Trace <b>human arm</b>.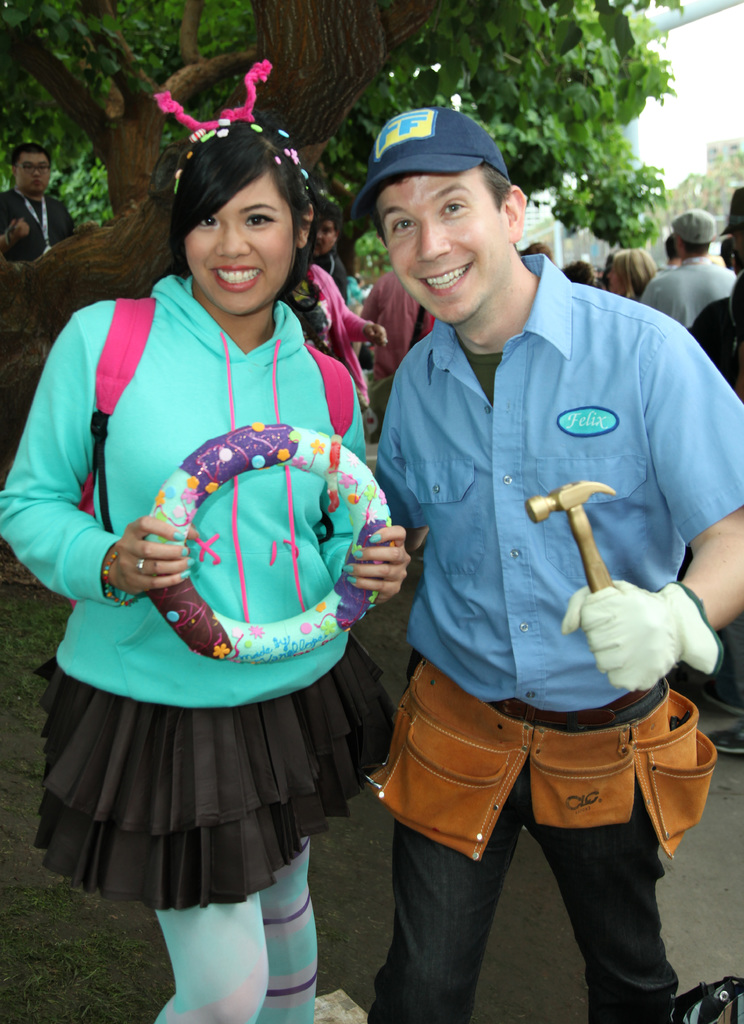
Traced to select_region(358, 279, 389, 324).
